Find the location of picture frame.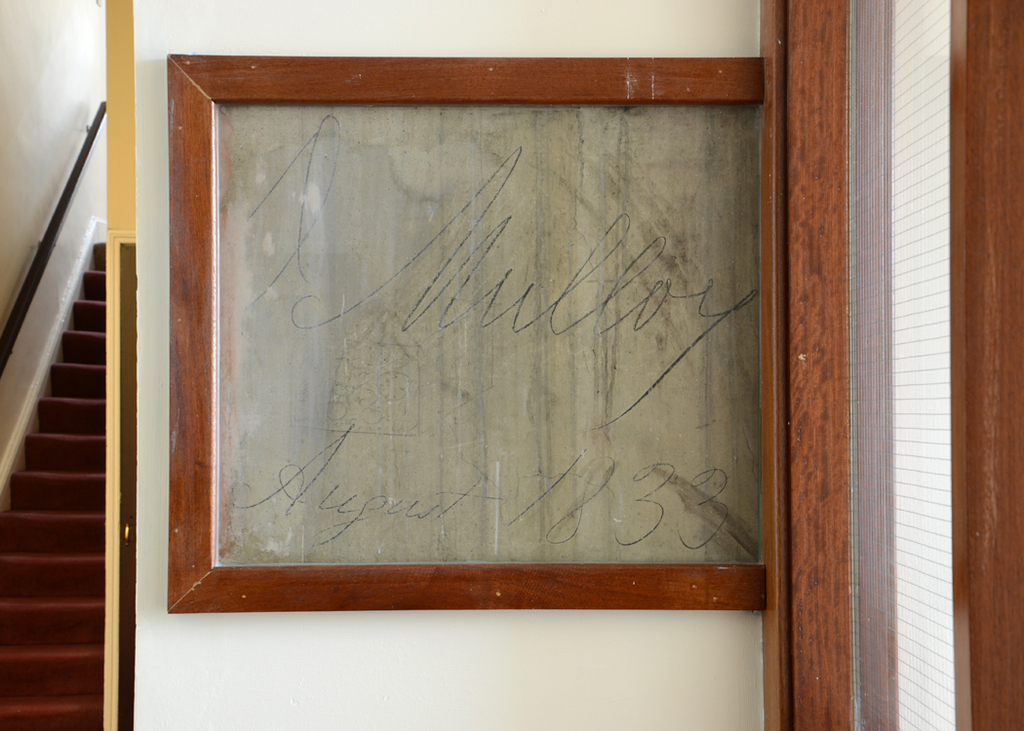
Location: [x1=165, y1=55, x2=765, y2=611].
